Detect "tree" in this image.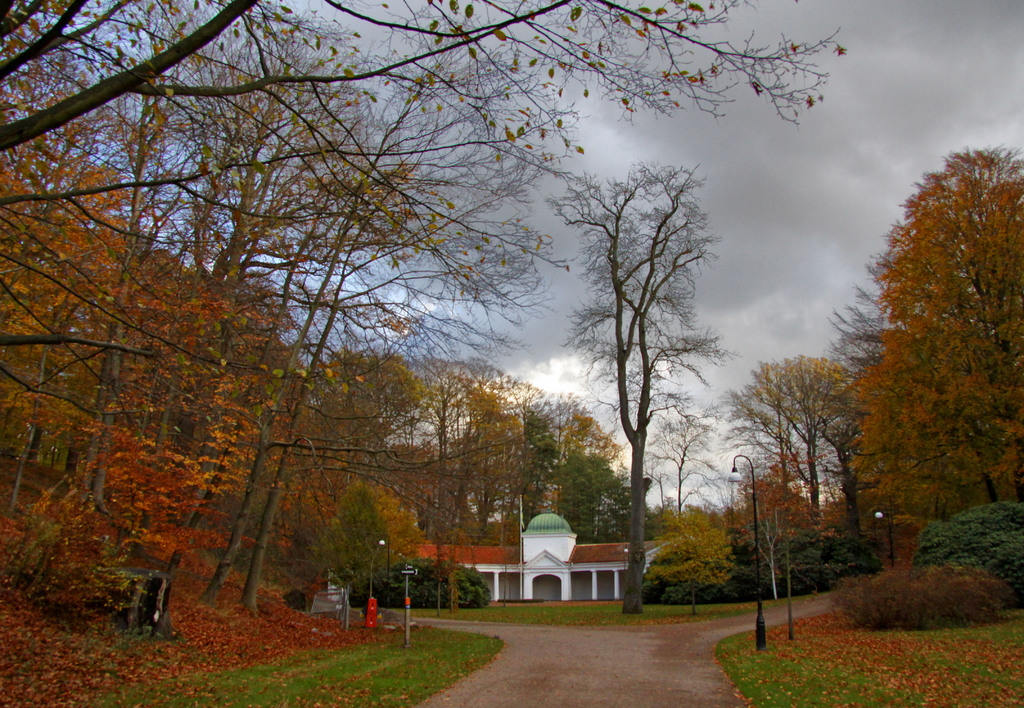
Detection: {"left": 309, "top": 455, "right": 419, "bottom": 637}.
